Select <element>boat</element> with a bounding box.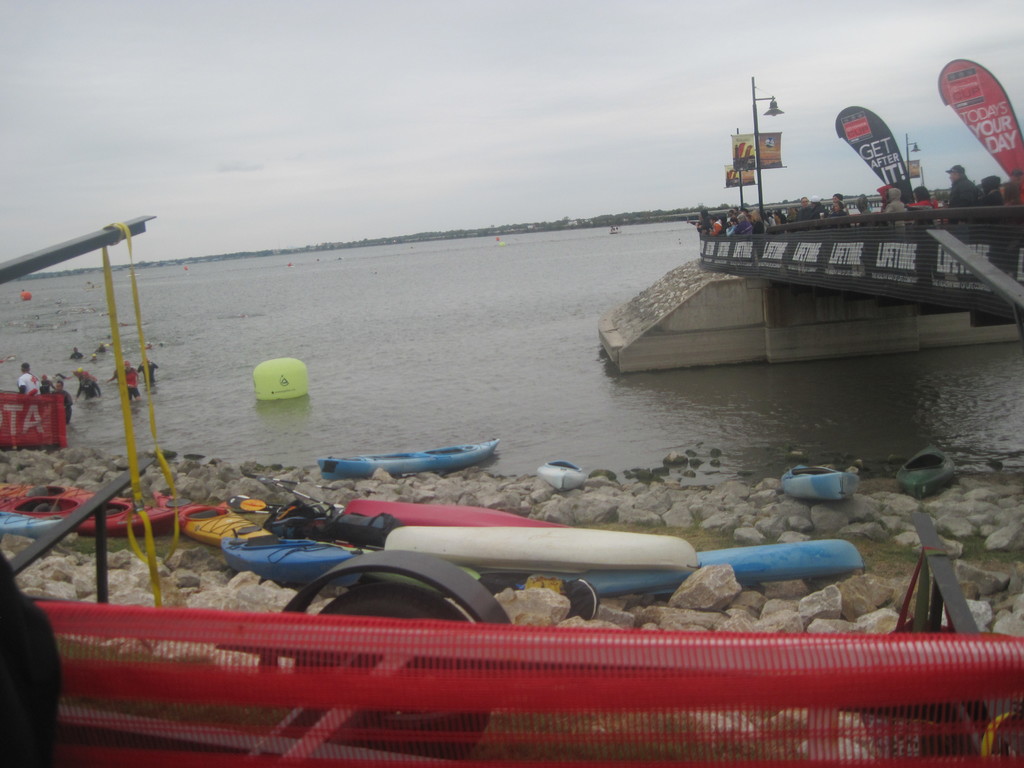
locate(207, 521, 376, 584).
